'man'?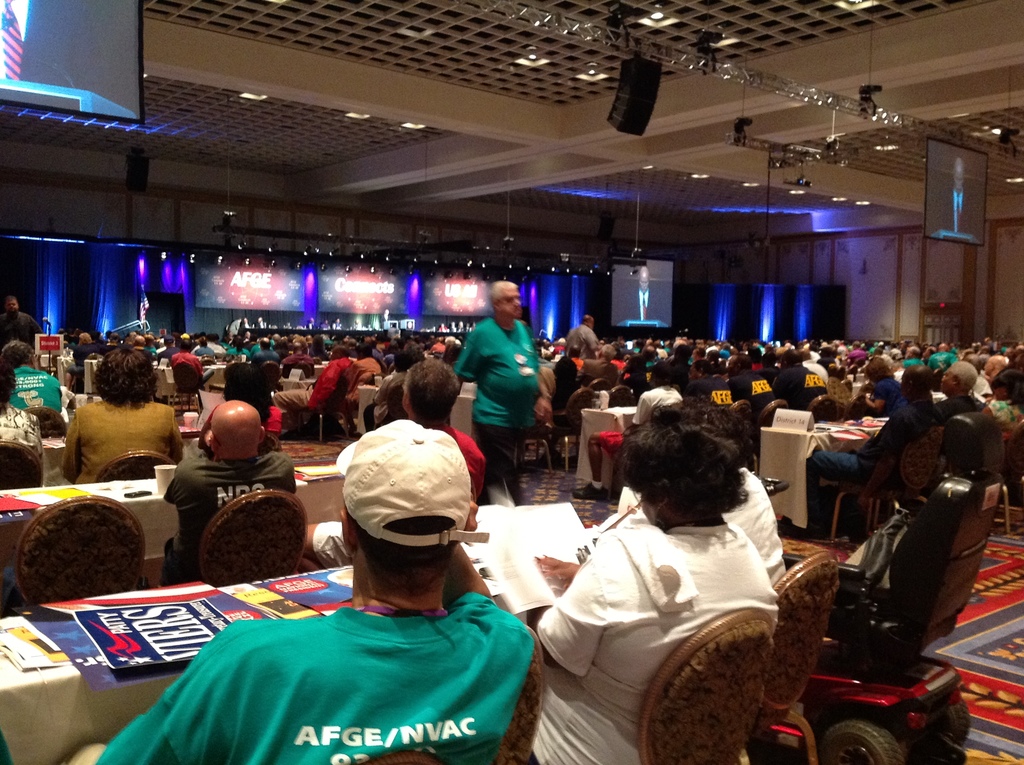
(x1=803, y1=383, x2=906, y2=533)
